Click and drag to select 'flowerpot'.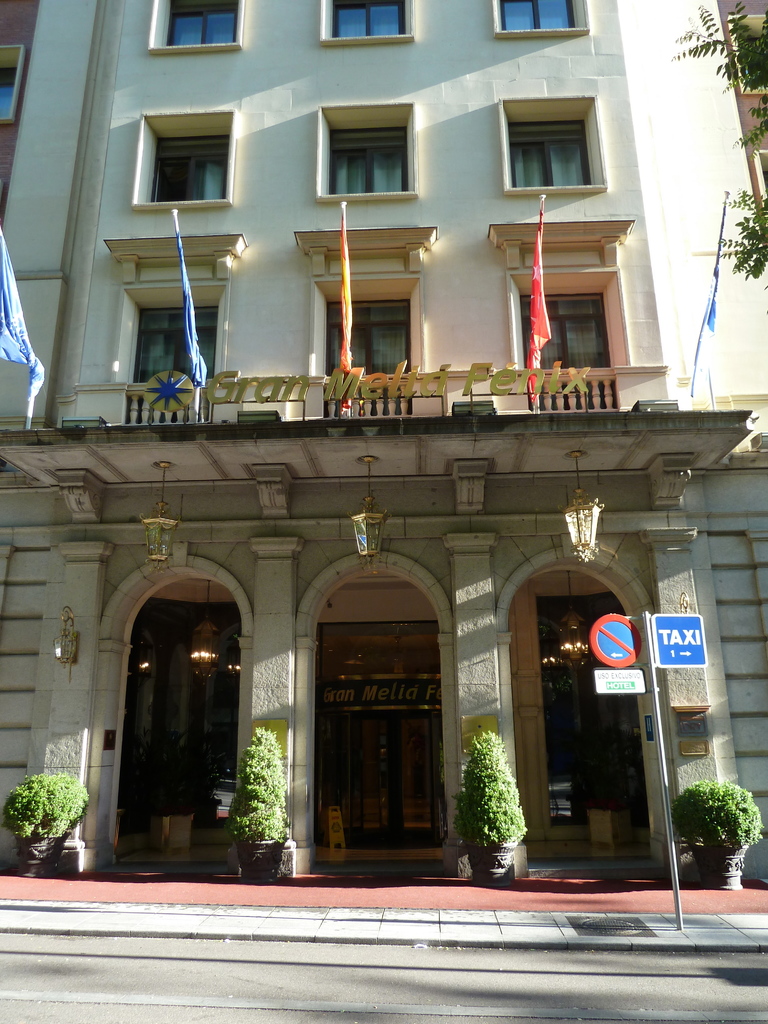
Selection: pyautogui.locateOnScreen(688, 842, 749, 896).
